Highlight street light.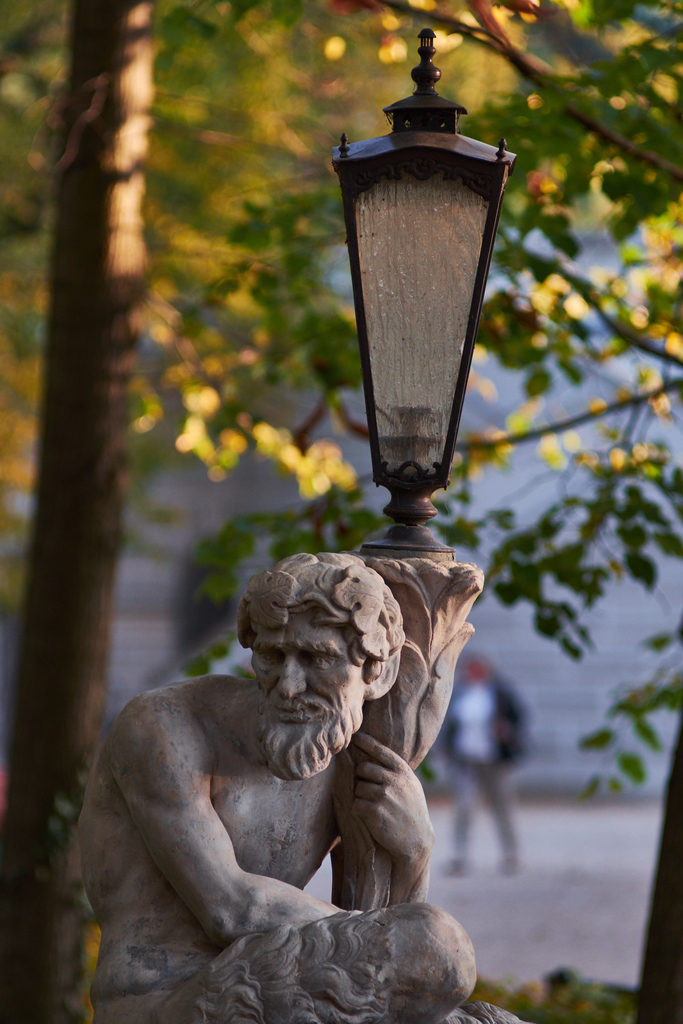
Highlighted region: locate(323, 48, 494, 610).
